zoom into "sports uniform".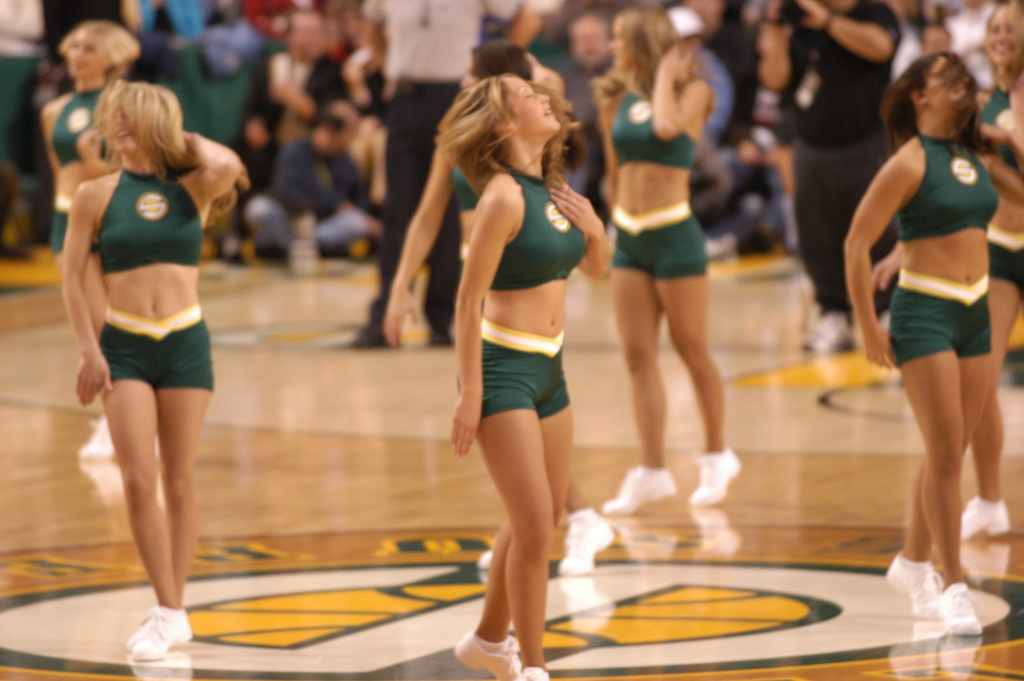
Zoom target: 607, 196, 717, 281.
